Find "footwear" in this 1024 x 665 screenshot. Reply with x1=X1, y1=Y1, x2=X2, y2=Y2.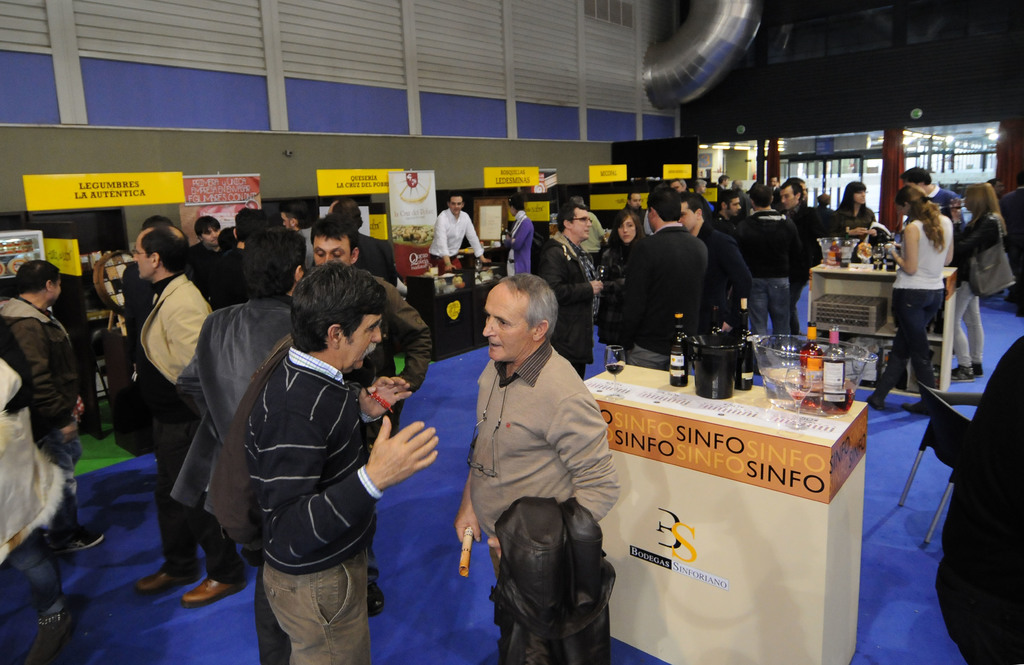
x1=867, y1=400, x2=884, y2=411.
